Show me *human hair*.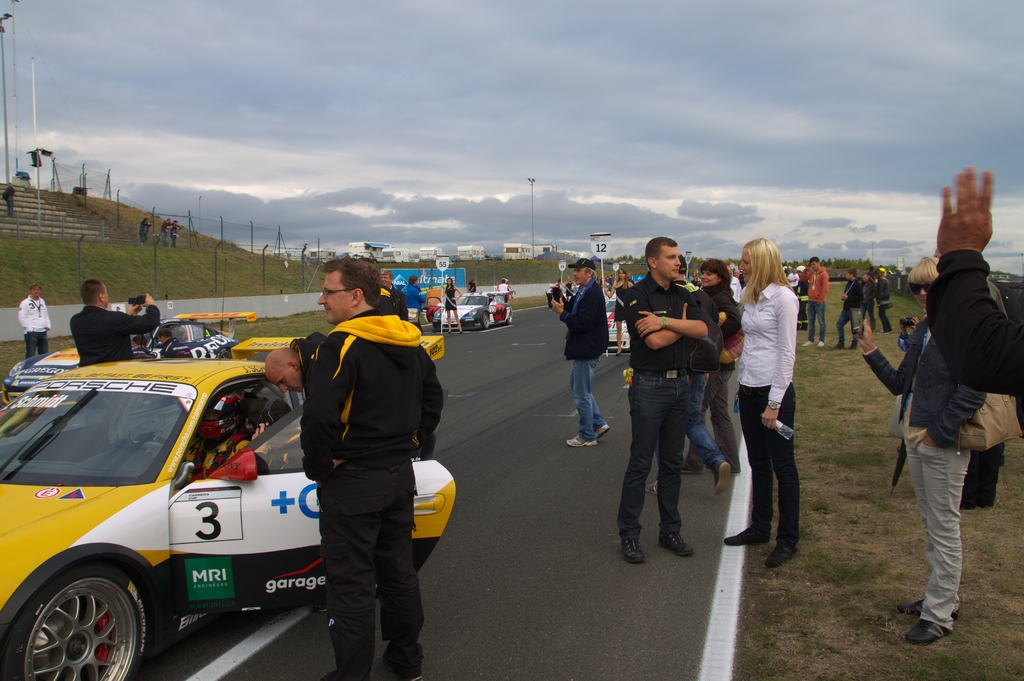
*human hair* is here: left=745, top=237, right=806, bottom=316.
